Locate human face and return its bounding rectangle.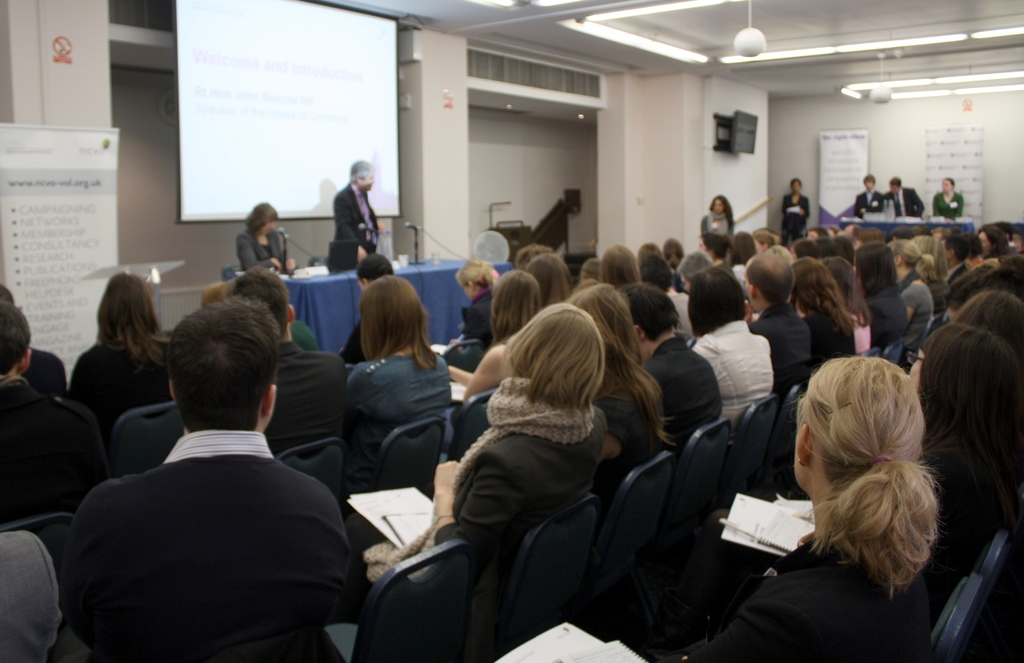
943,181,952,193.
